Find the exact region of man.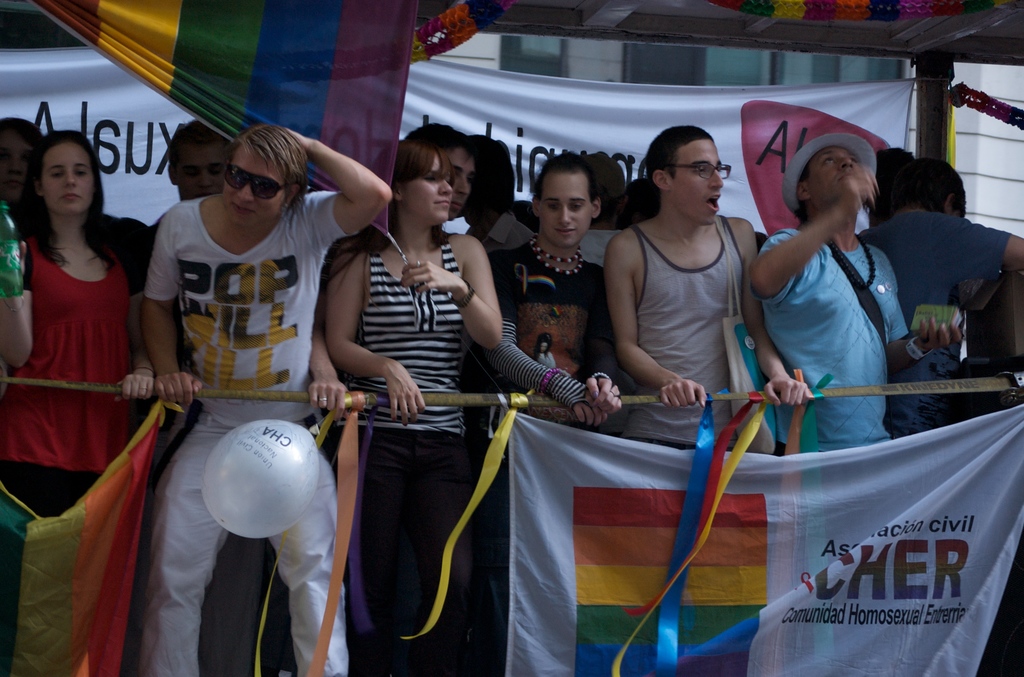
Exact region: bbox=[724, 127, 948, 455].
